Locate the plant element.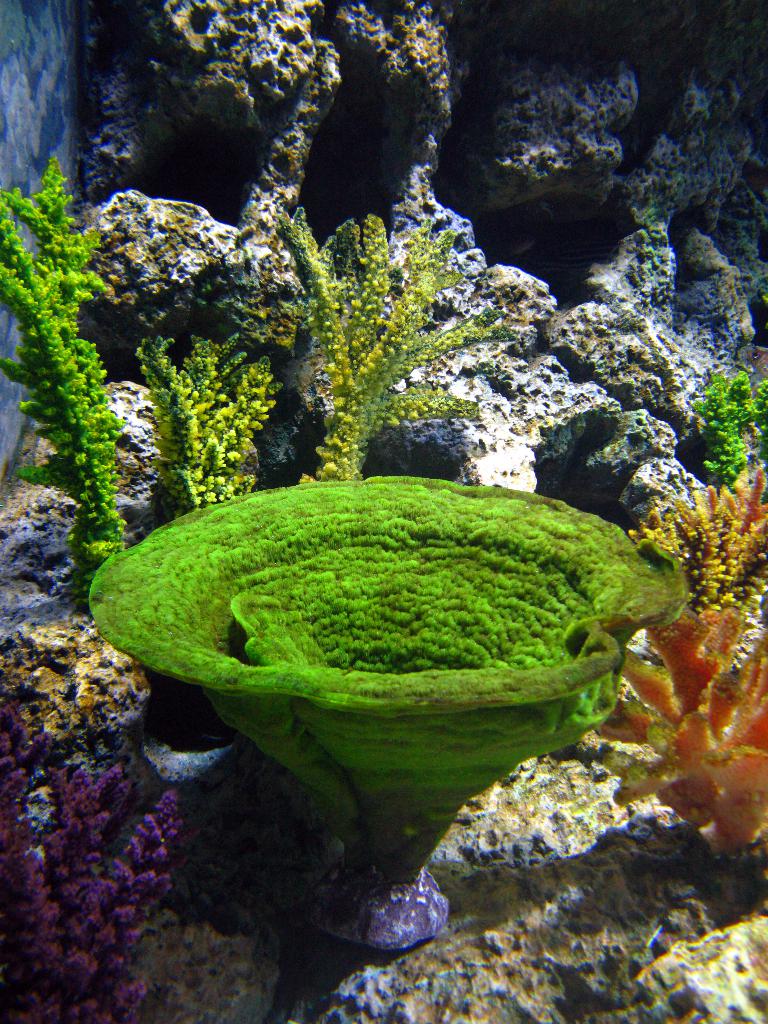
Element bbox: {"x1": 578, "y1": 627, "x2": 767, "y2": 860}.
